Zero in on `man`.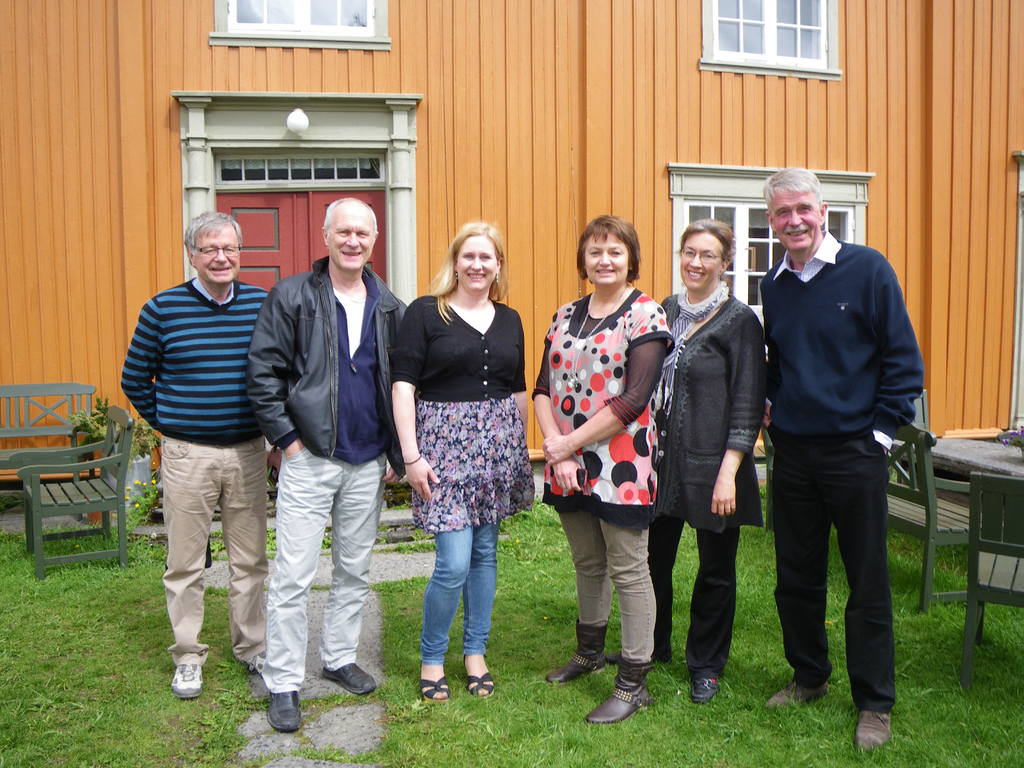
Zeroed in: x1=121 y1=212 x2=281 y2=704.
